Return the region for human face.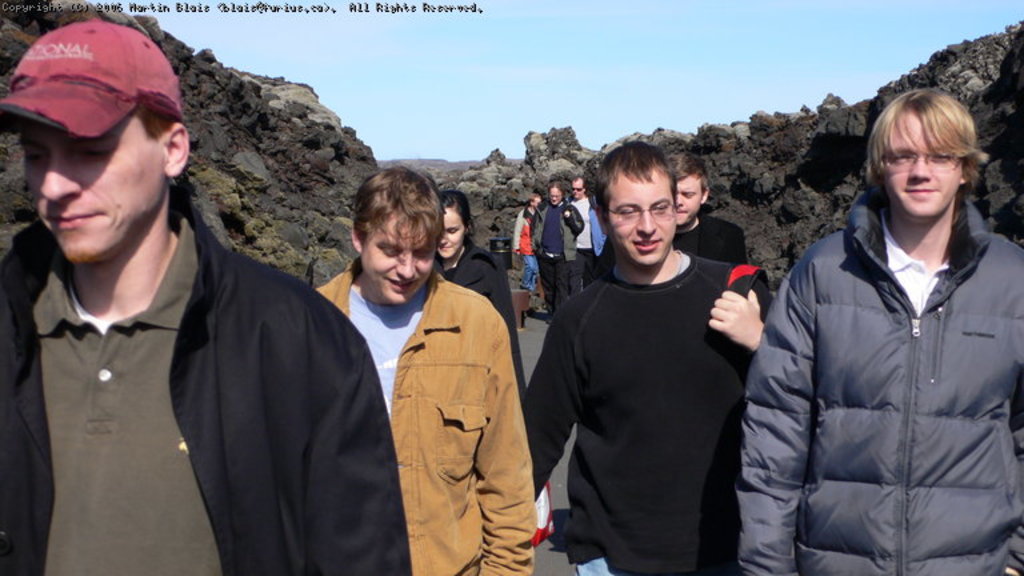
(x1=884, y1=115, x2=960, y2=216).
